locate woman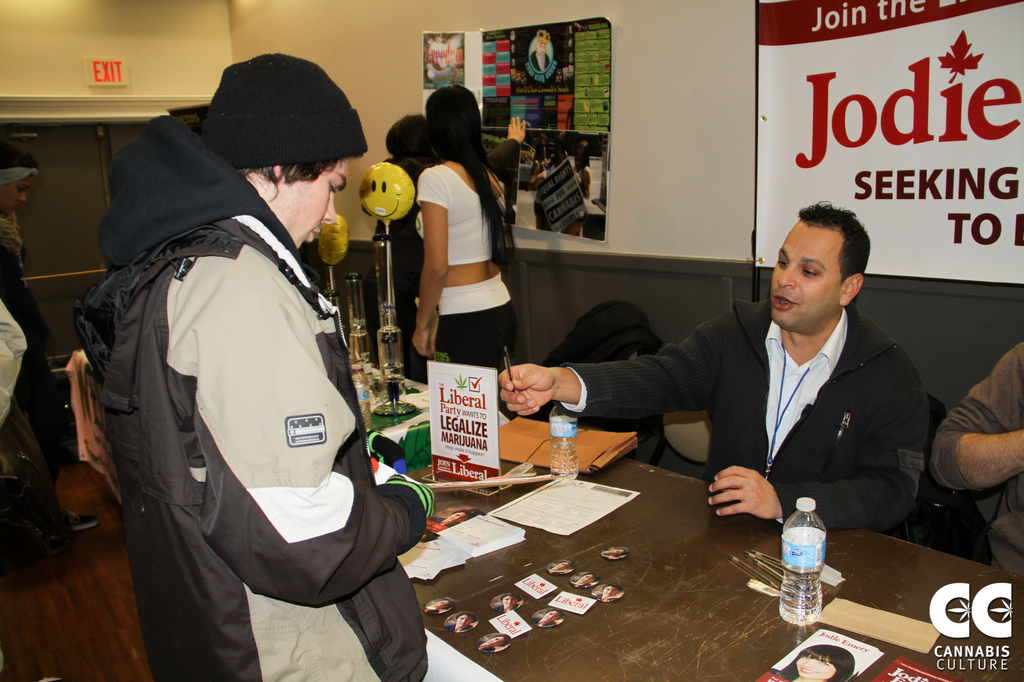
(left=550, top=142, right=568, bottom=166)
